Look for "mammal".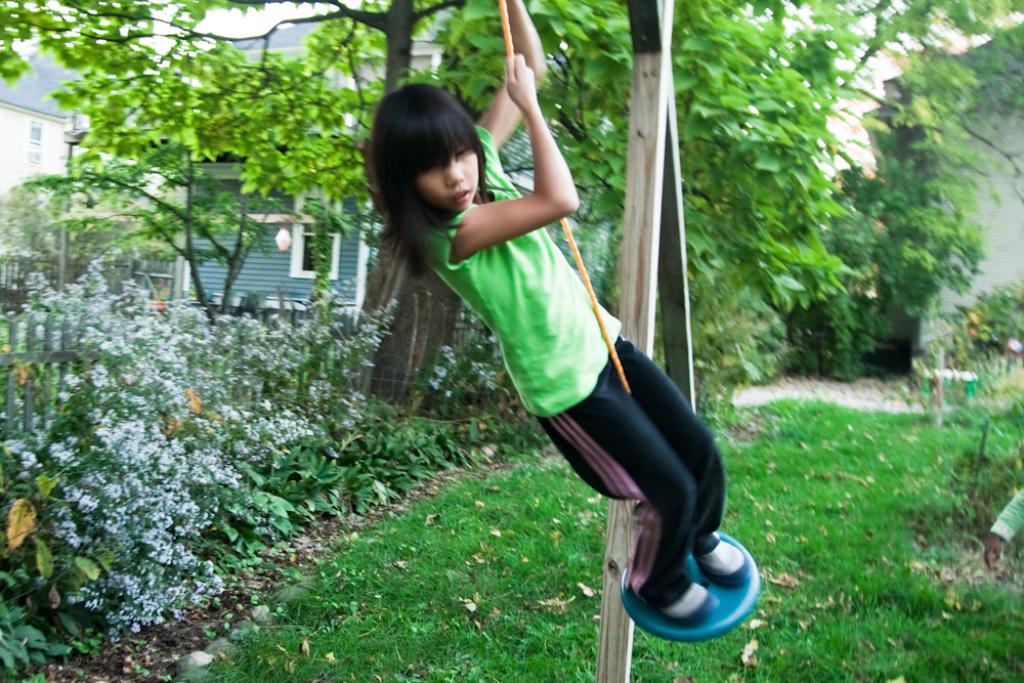
Found: 362,0,755,622.
